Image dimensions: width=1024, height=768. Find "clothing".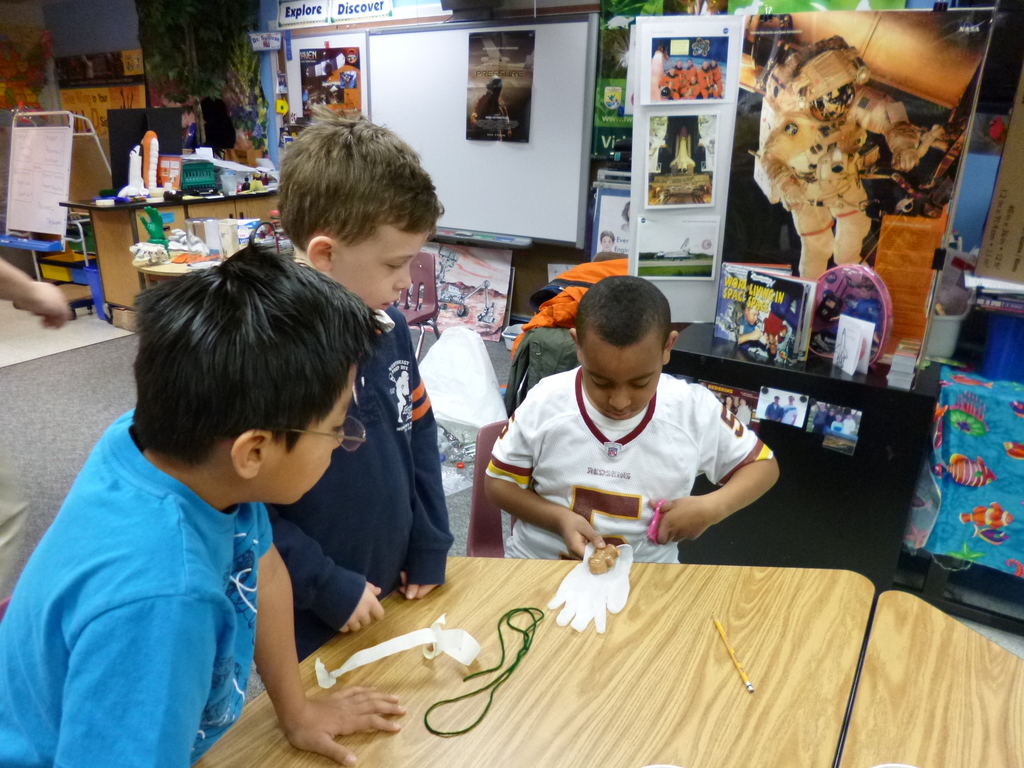
left=268, top=305, right=449, bottom=650.
